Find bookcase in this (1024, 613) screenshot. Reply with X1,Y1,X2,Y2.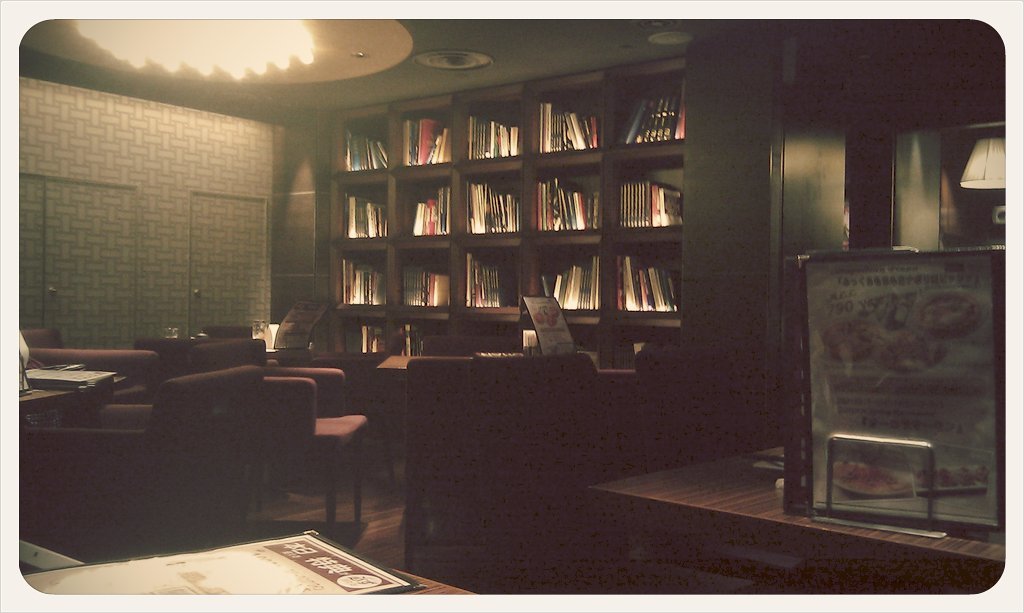
313,82,718,370.
